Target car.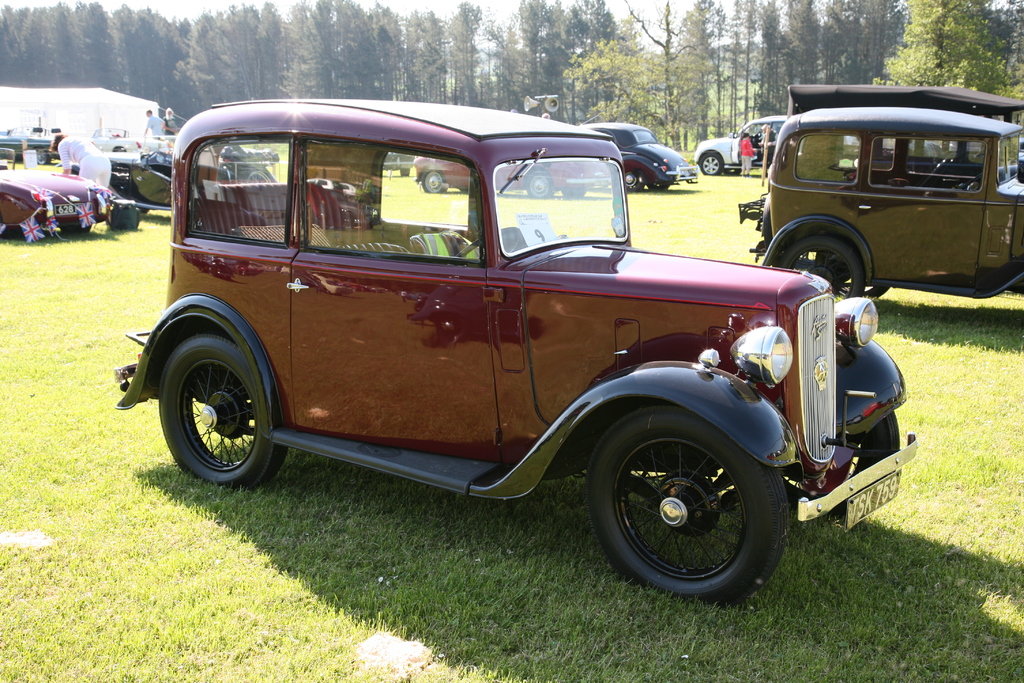
Target region: 72/136/280/218.
